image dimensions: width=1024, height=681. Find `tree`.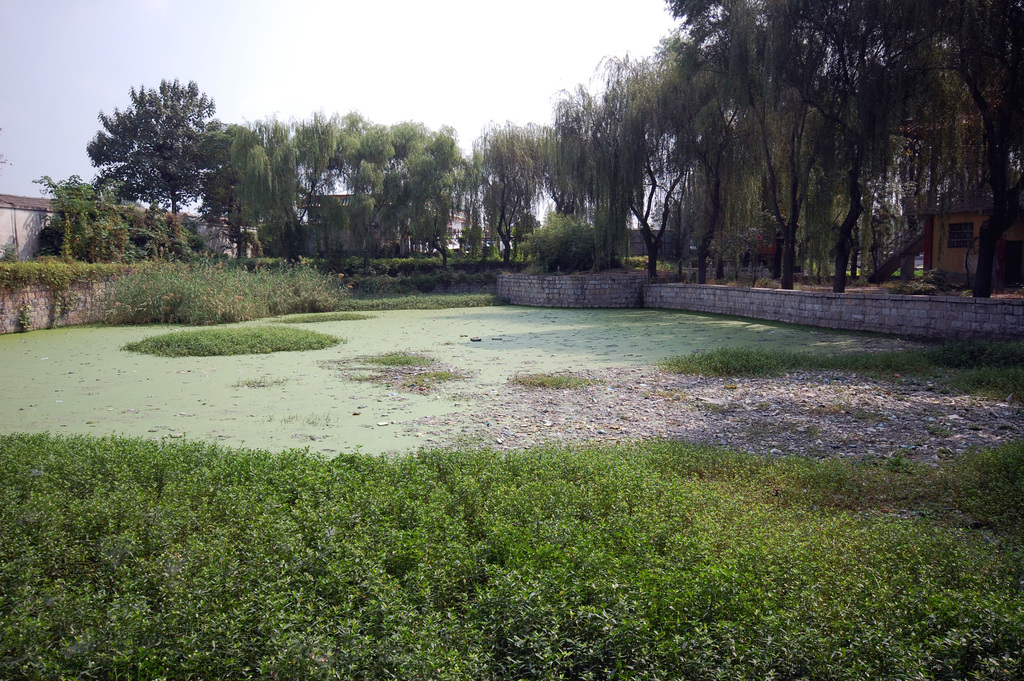
BBox(0, 126, 11, 172).
